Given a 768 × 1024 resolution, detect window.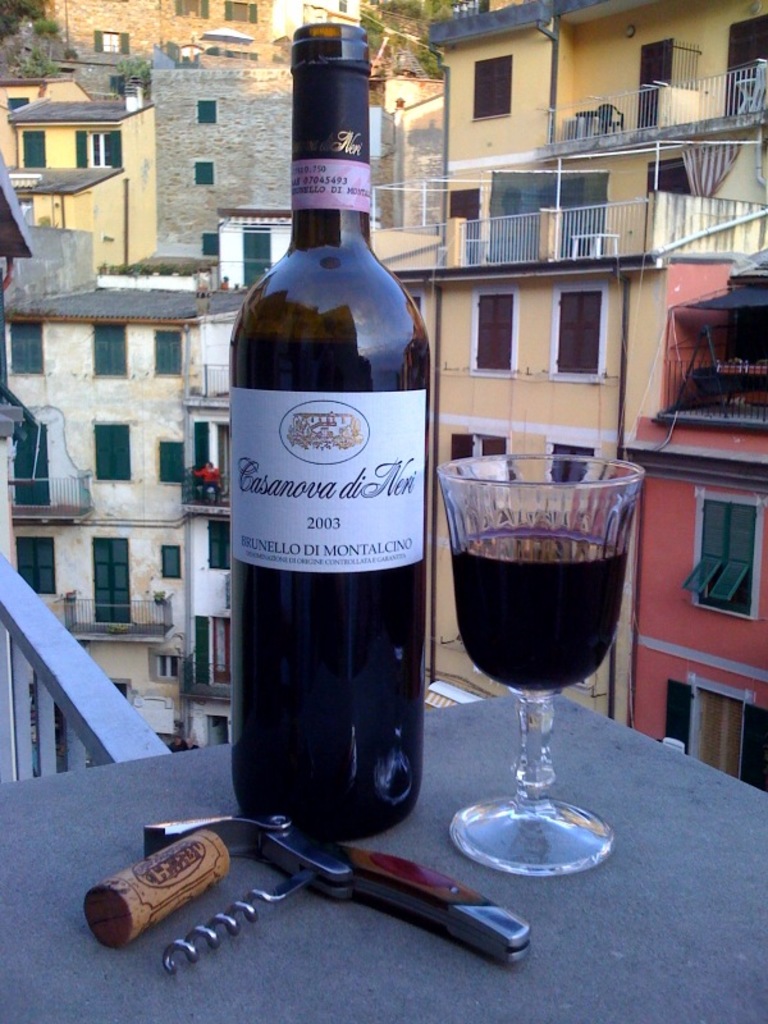
bbox=(197, 228, 234, 260).
